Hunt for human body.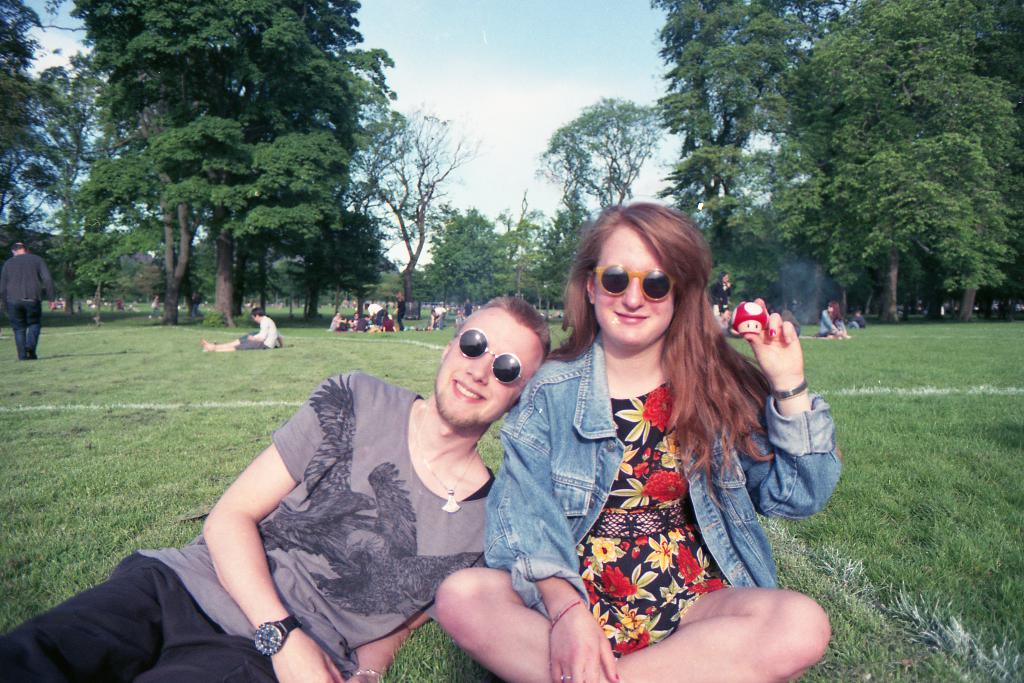
Hunted down at 6, 252, 54, 359.
